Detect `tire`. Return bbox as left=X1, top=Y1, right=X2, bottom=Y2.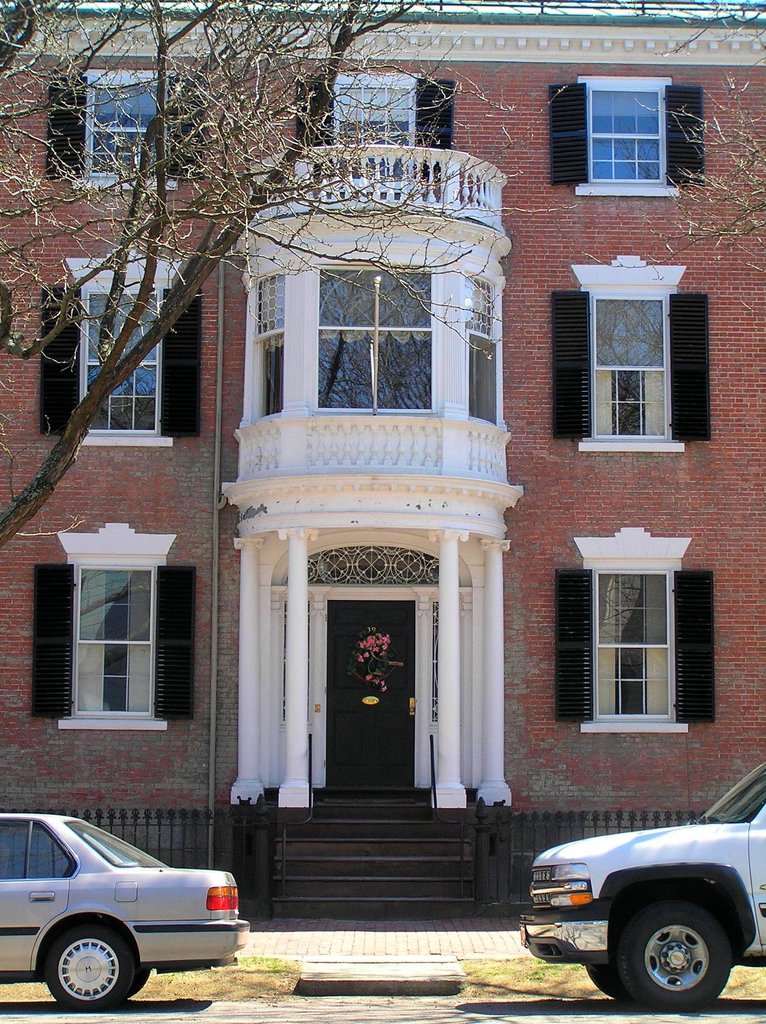
left=122, top=966, right=150, bottom=998.
